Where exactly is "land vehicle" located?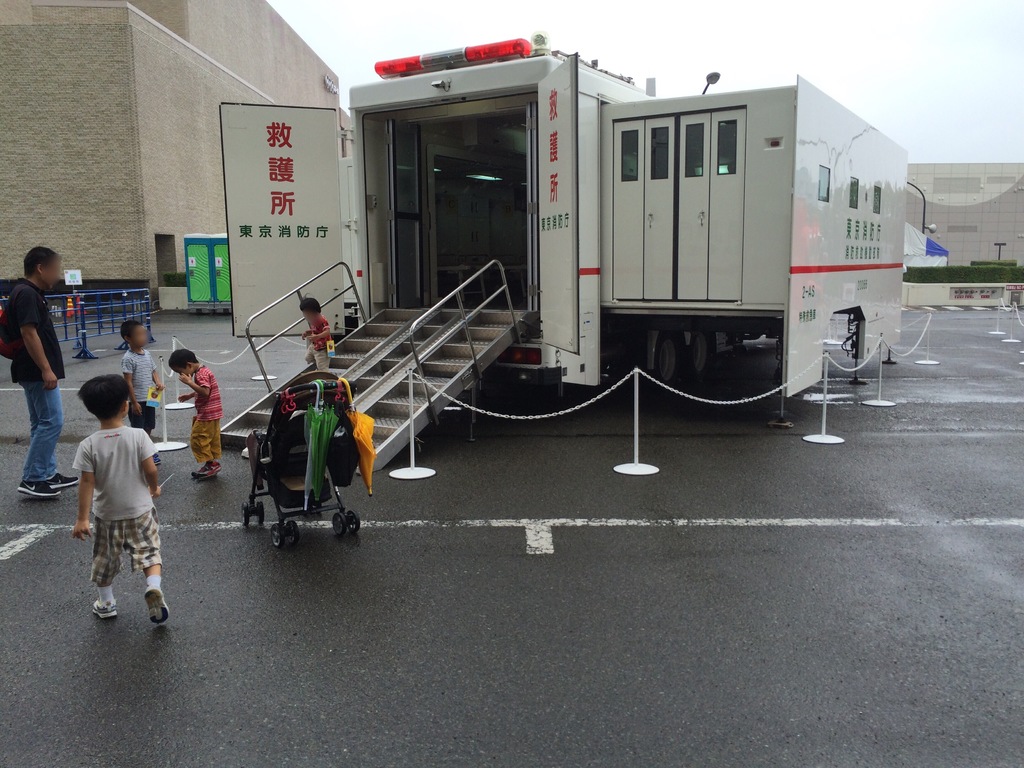
Its bounding box is <box>345,38,915,434</box>.
